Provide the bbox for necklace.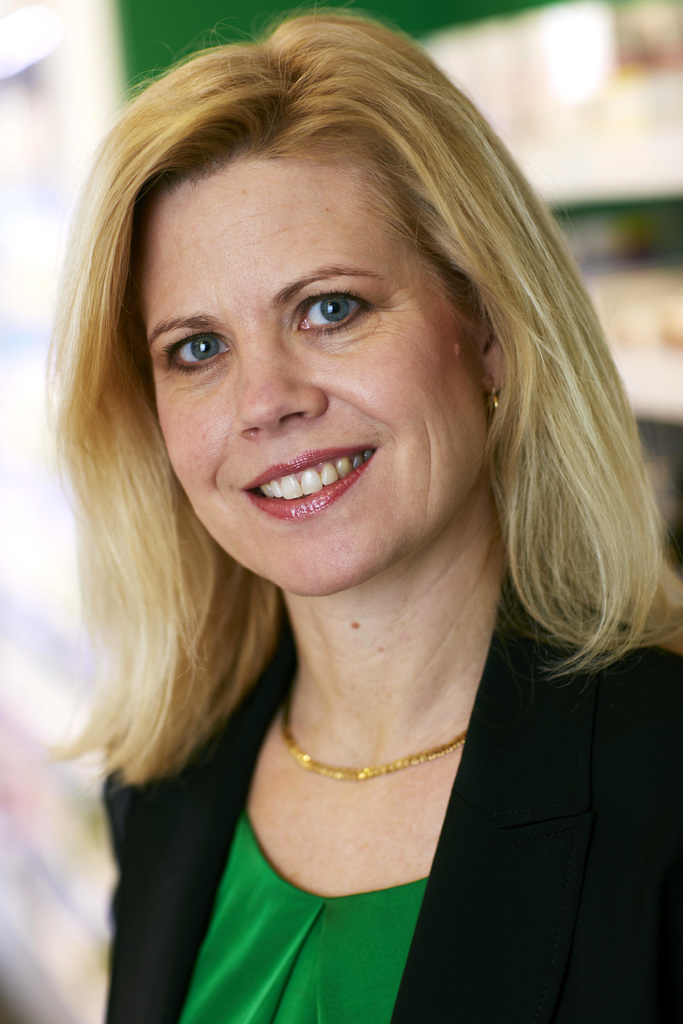
box(278, 685, 466, 781).
